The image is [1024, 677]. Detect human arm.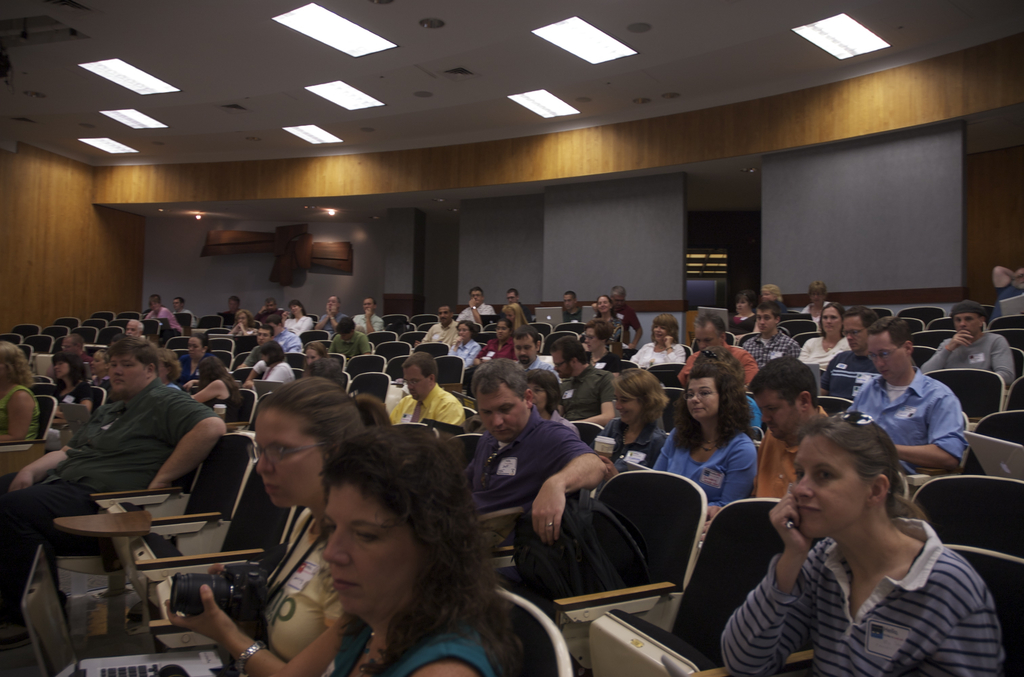
Detection: rect(155, 311, 167, 325).
